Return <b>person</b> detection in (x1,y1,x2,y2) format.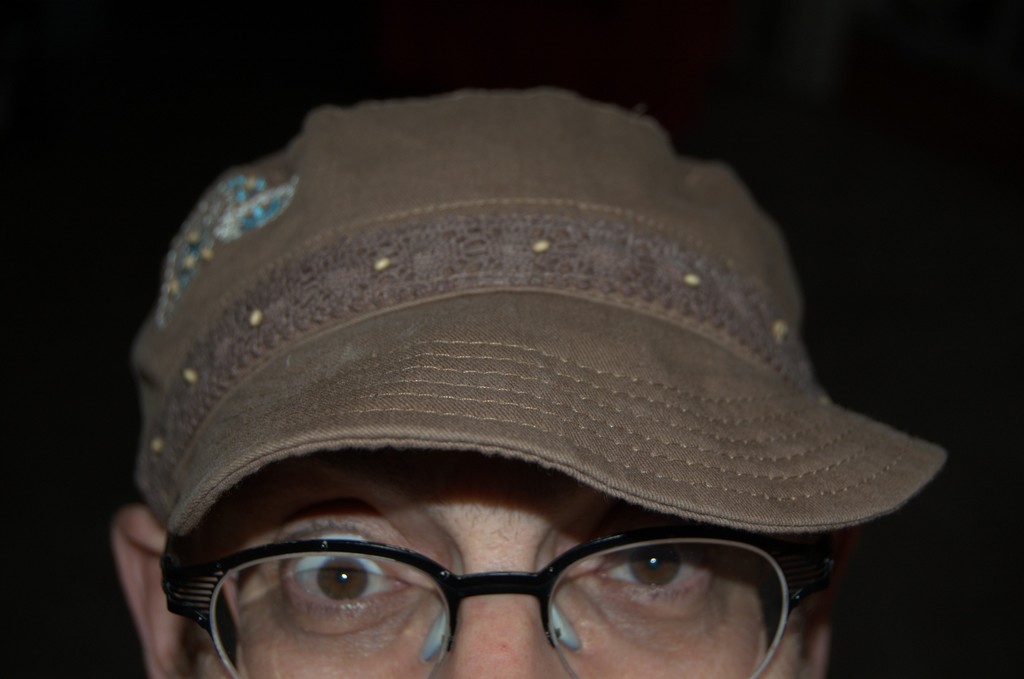
(110,84,943,678).
